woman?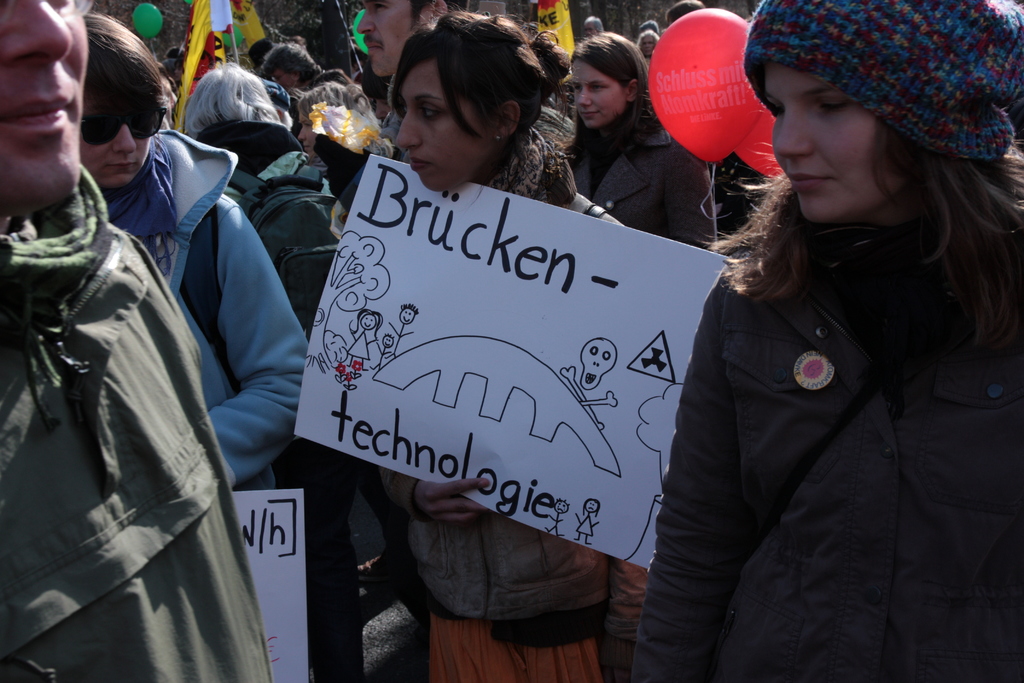
select_region(369, 0, 619, 682)
